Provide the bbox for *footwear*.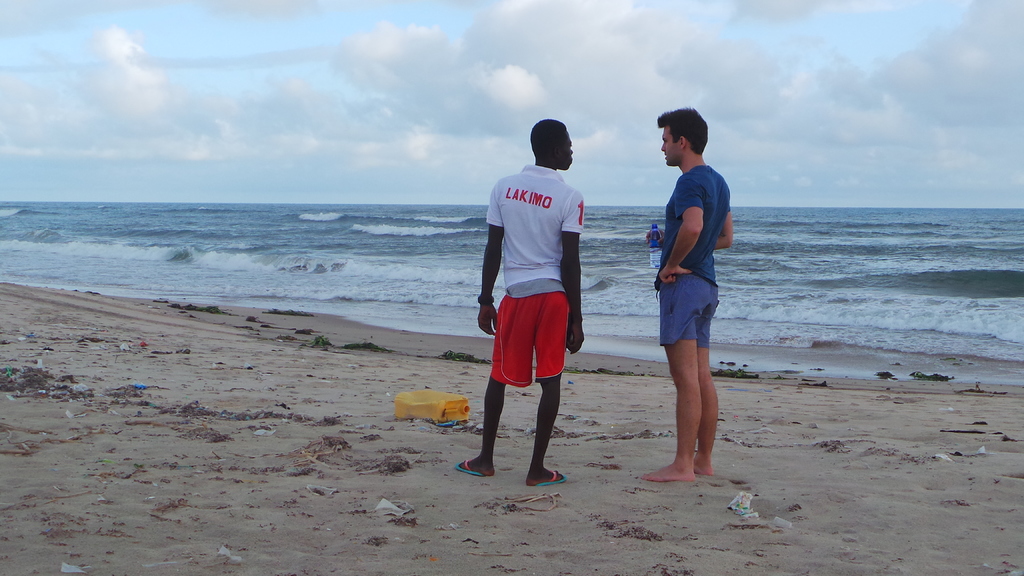
[454,458,486,477].
